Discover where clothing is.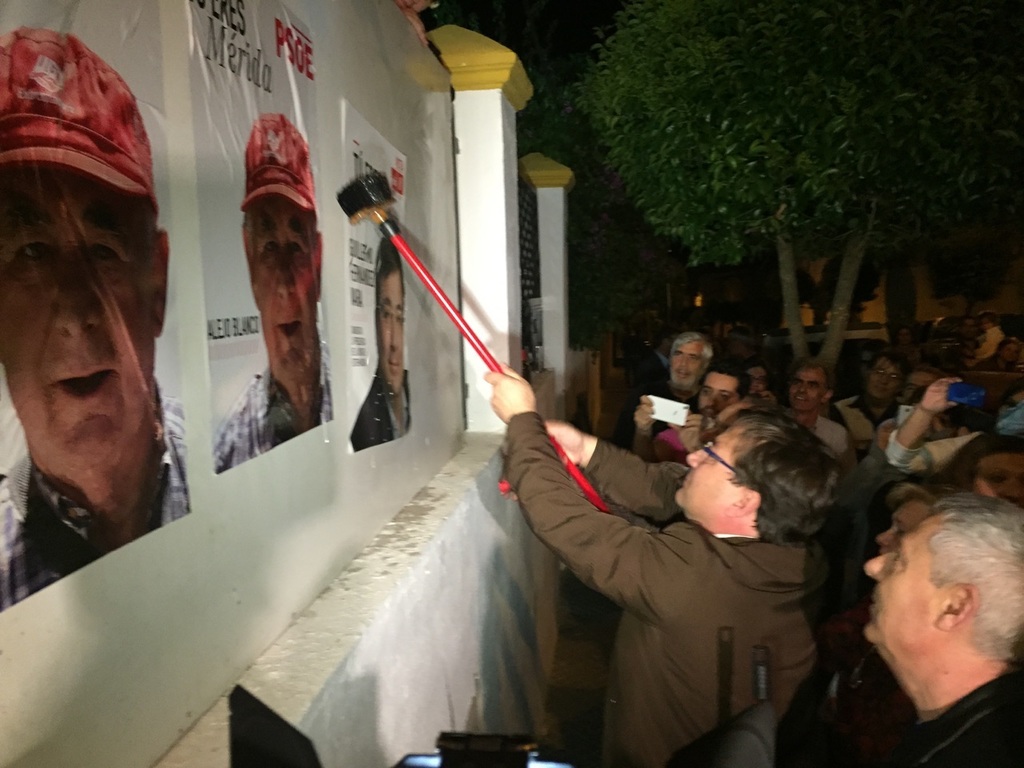
Discovered at x1=214 y1=330 x2=330 y2=460.
